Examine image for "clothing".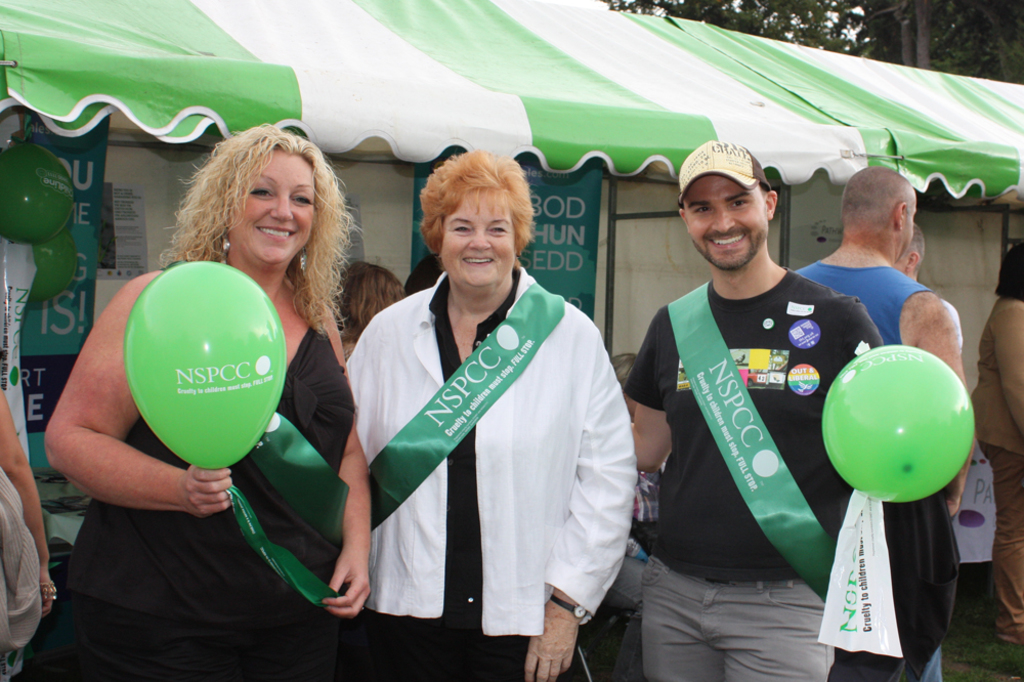
Examination result: region(624, 260, 886, 681).
